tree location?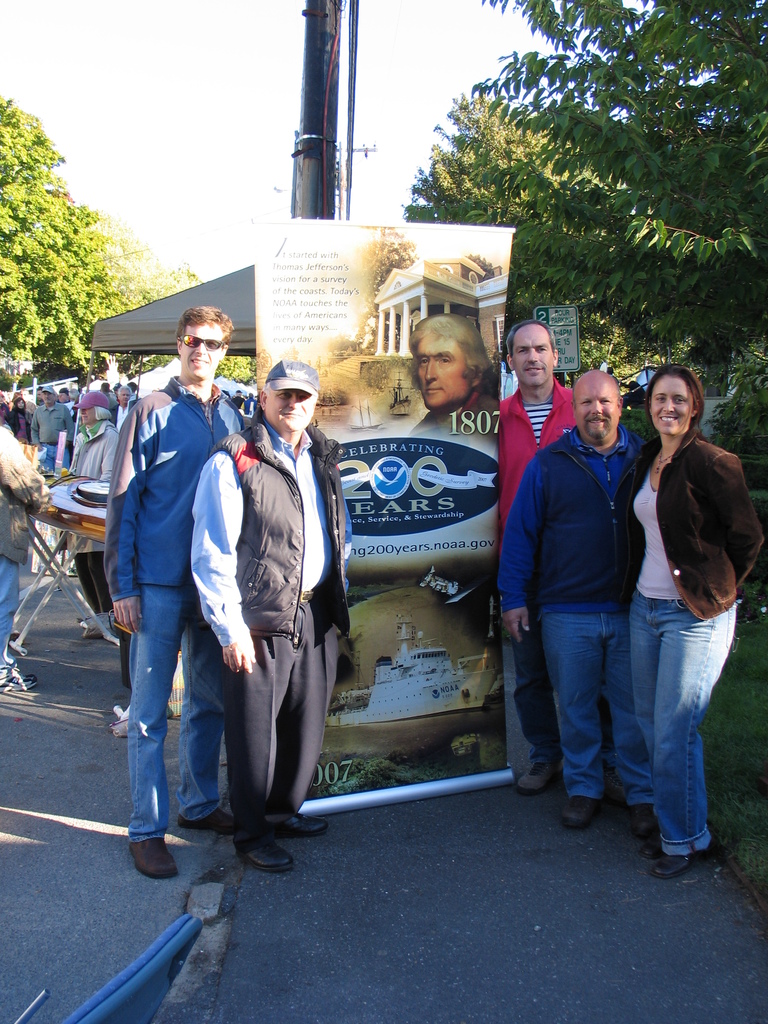
466,0,767,358
